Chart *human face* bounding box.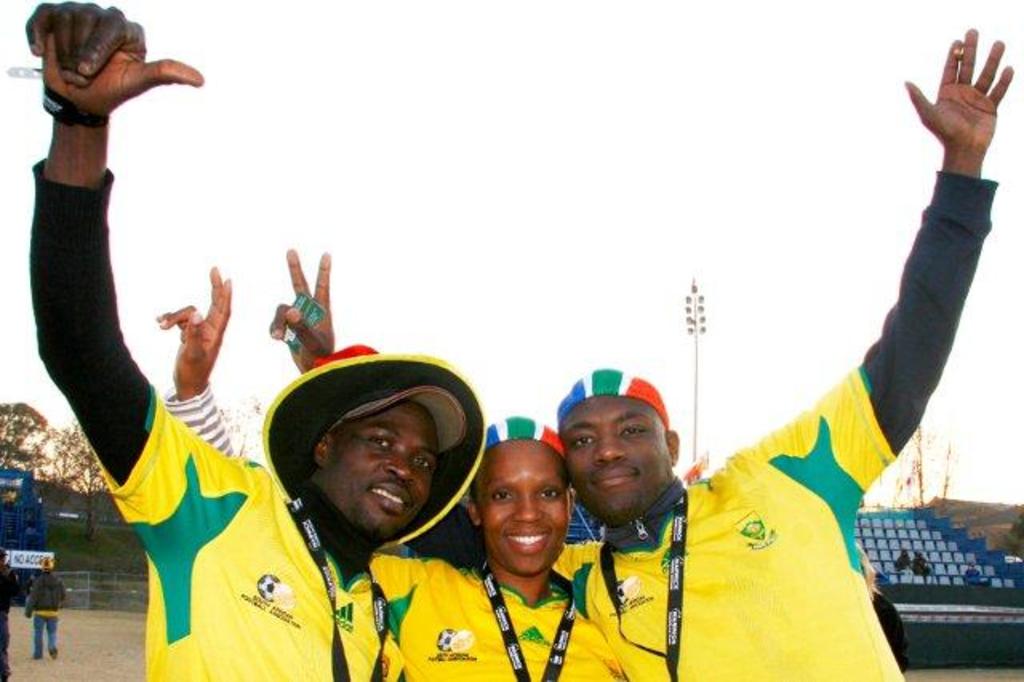
Charted: {"x1": 474, "y1": 435, "x2": 571, "y2": 575}.
